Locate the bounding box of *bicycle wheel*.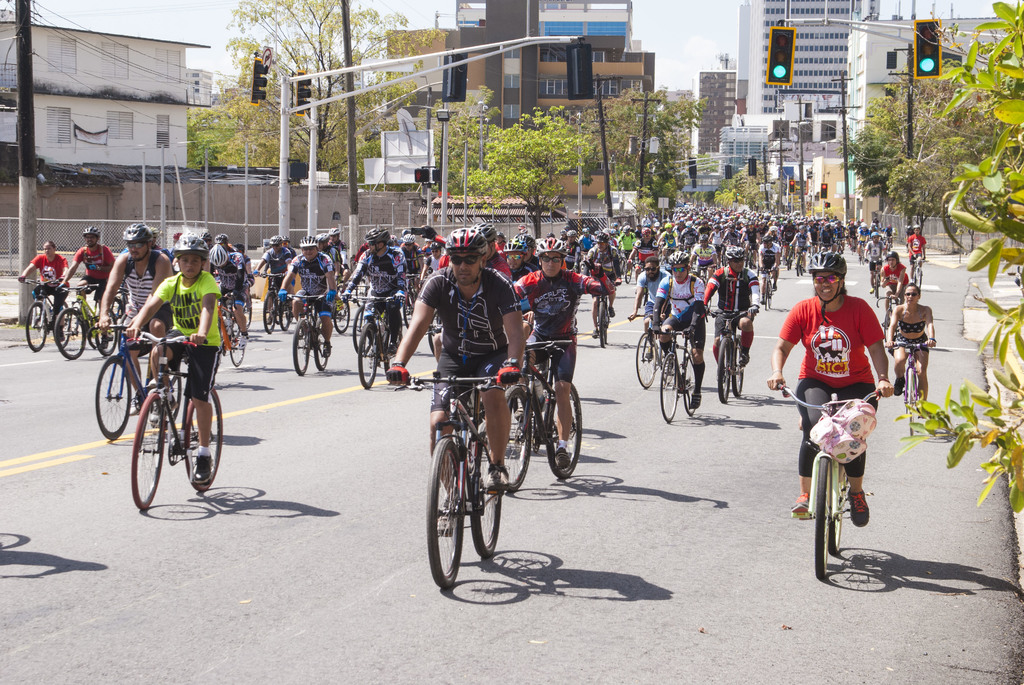
Bounding box: (left=184, top=386, right=226, bottom=496).
